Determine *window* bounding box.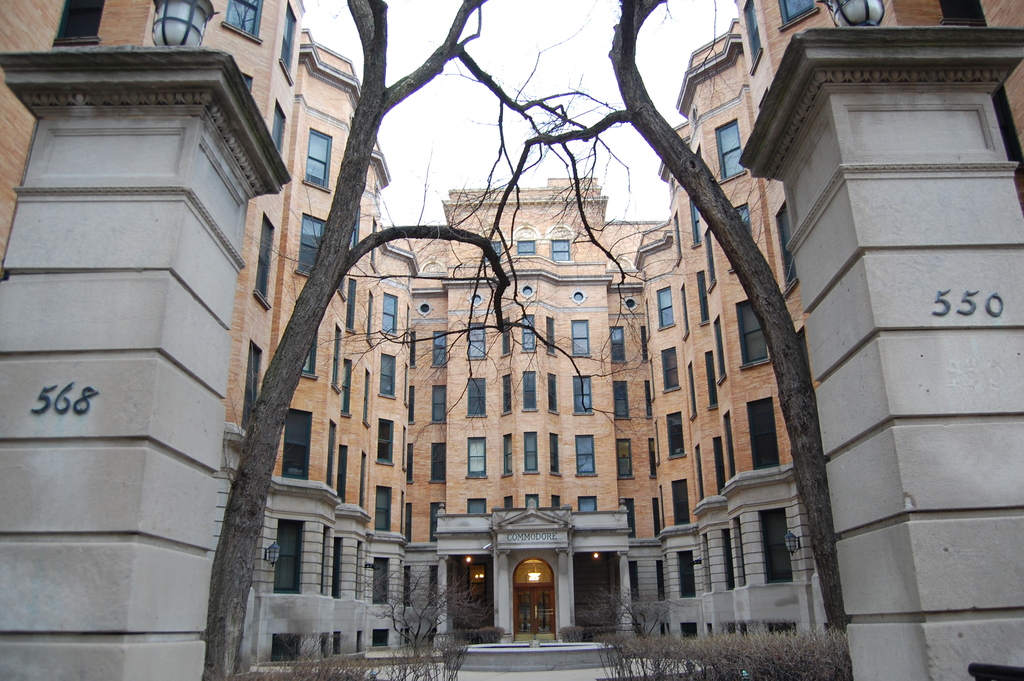
Determined: (x1=218, y1=0, x2=260, y2=44).
